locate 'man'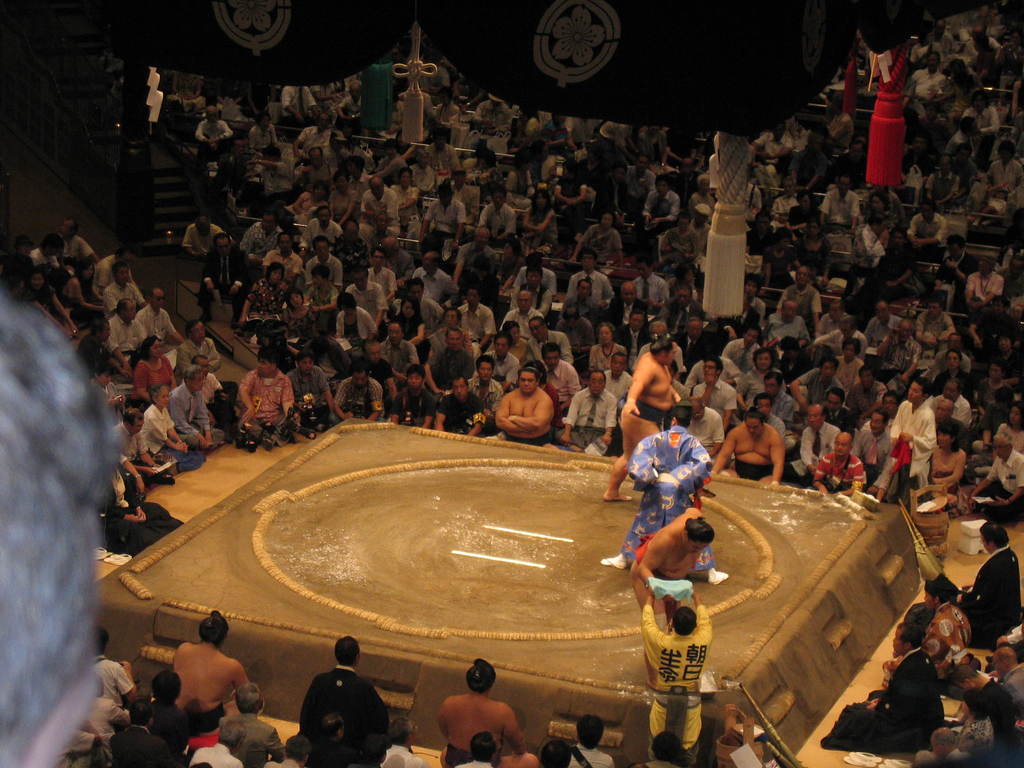
<region>694, 358, 733, 415</region>
